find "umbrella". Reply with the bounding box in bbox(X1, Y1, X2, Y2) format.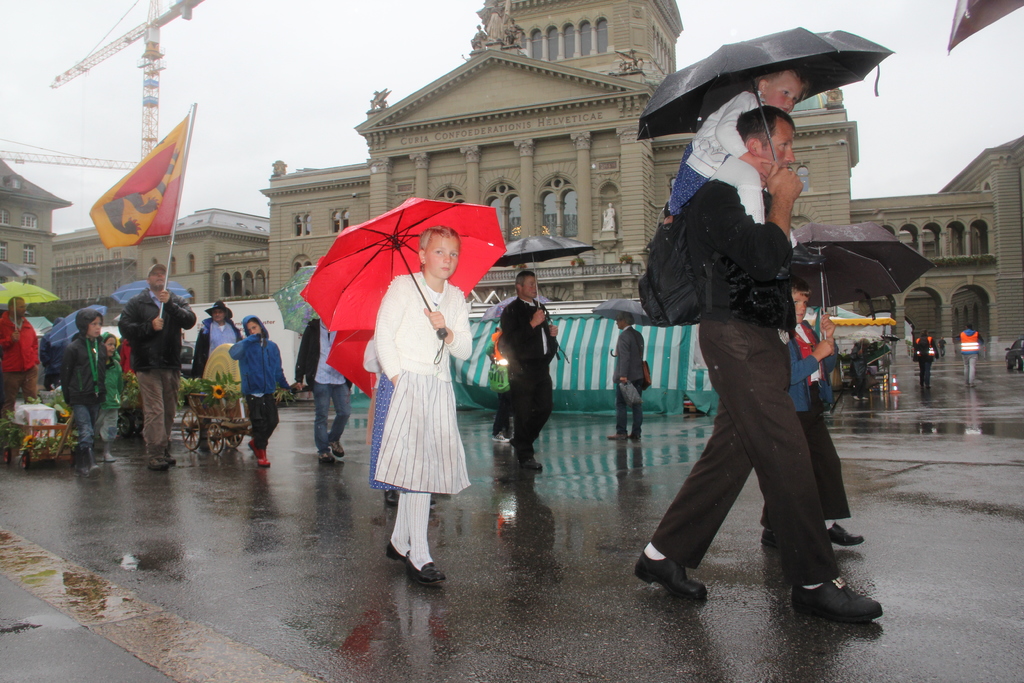
bbox(0, 277, 61, 330).
